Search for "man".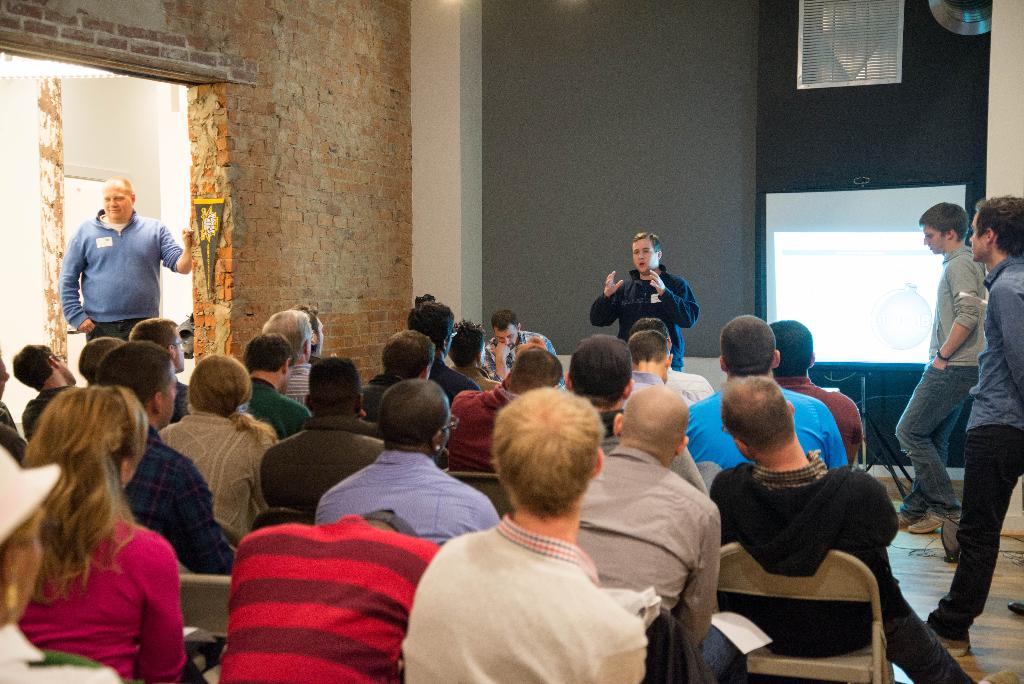
Found at BBox(675, 310, 844, 471).
